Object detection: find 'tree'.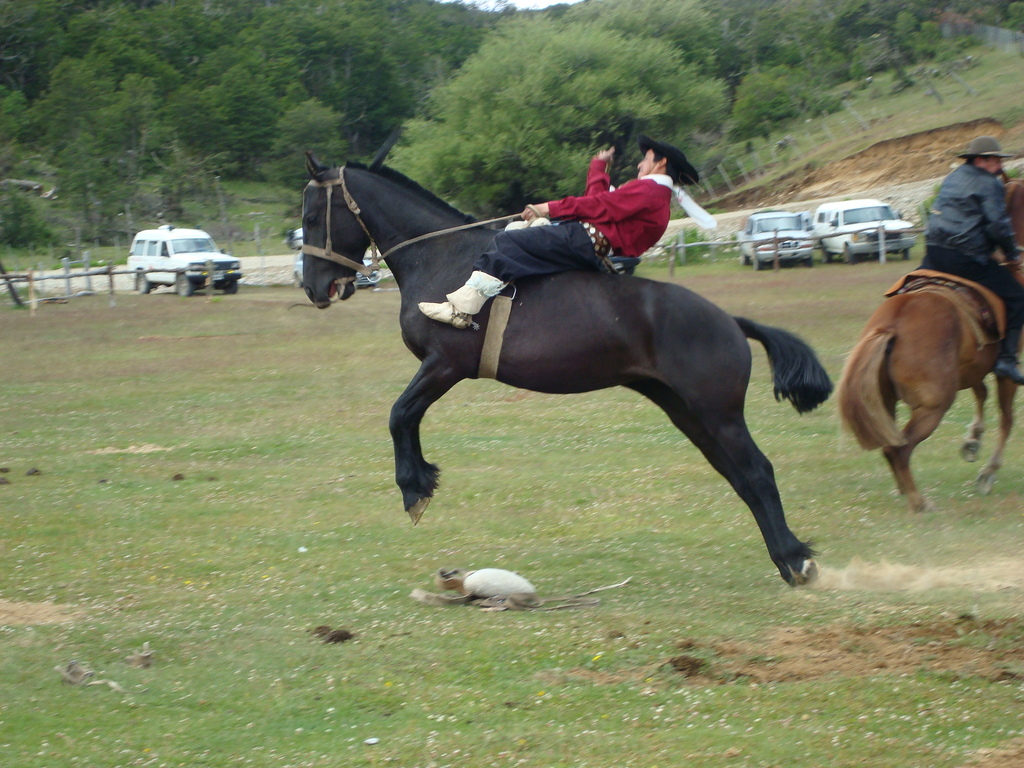
detection(26, 50, 172, 233).
